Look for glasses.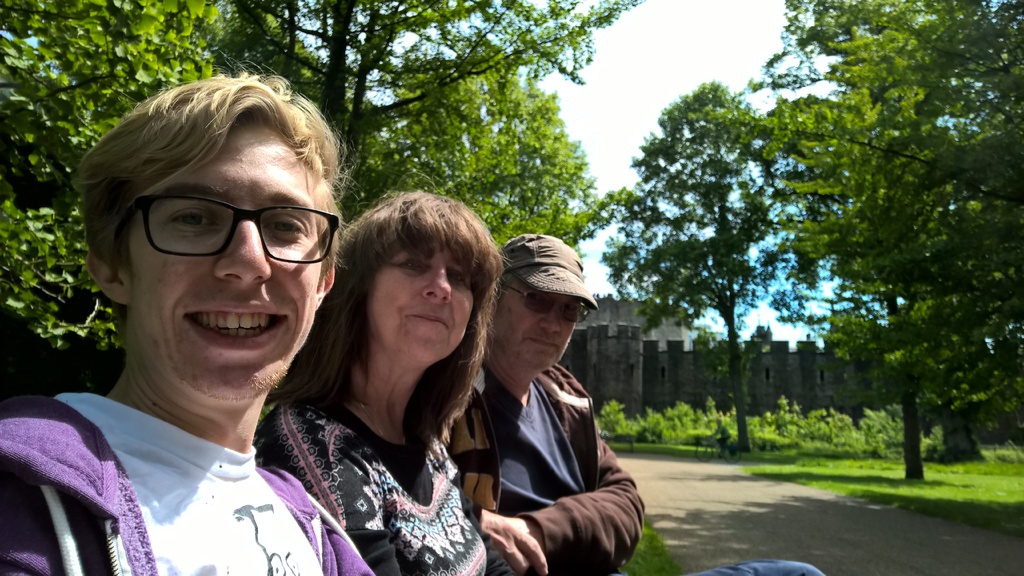
Found: 111 191 327 257.
